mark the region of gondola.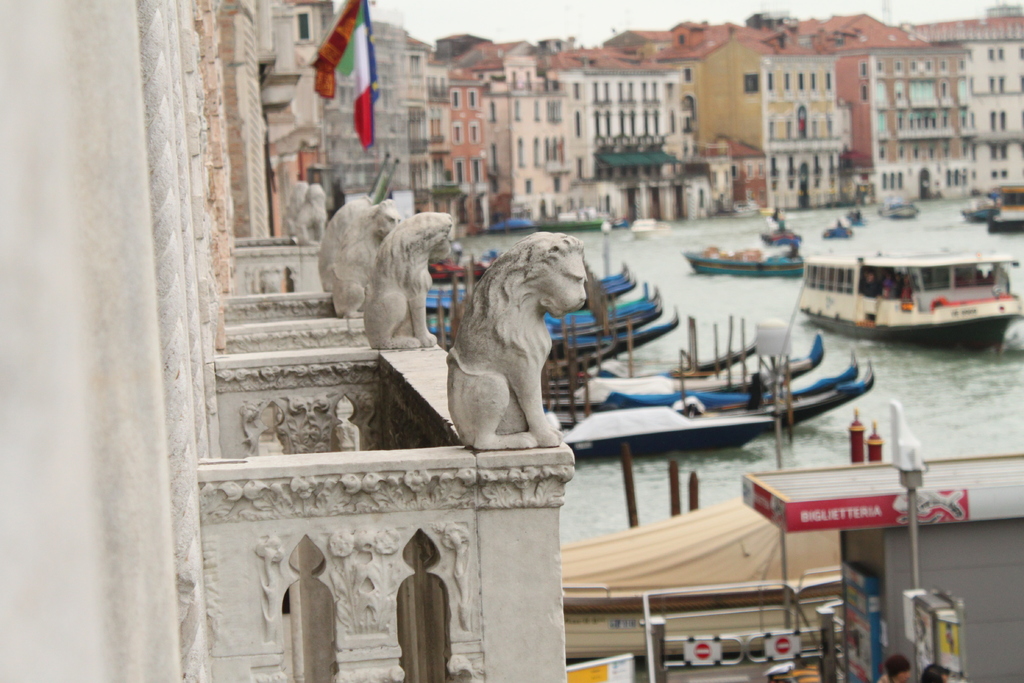
Region: region(539, 286, 665, 366).
